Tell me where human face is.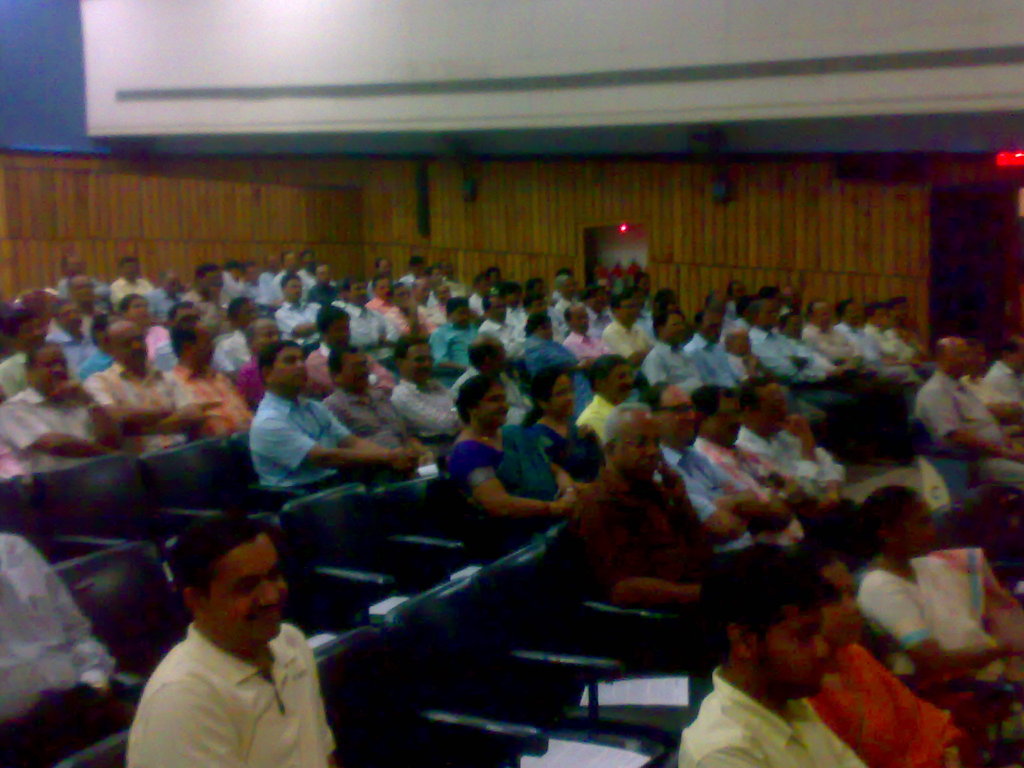
human face is at <bbox>239, 305, 259, 328</bbox>.
